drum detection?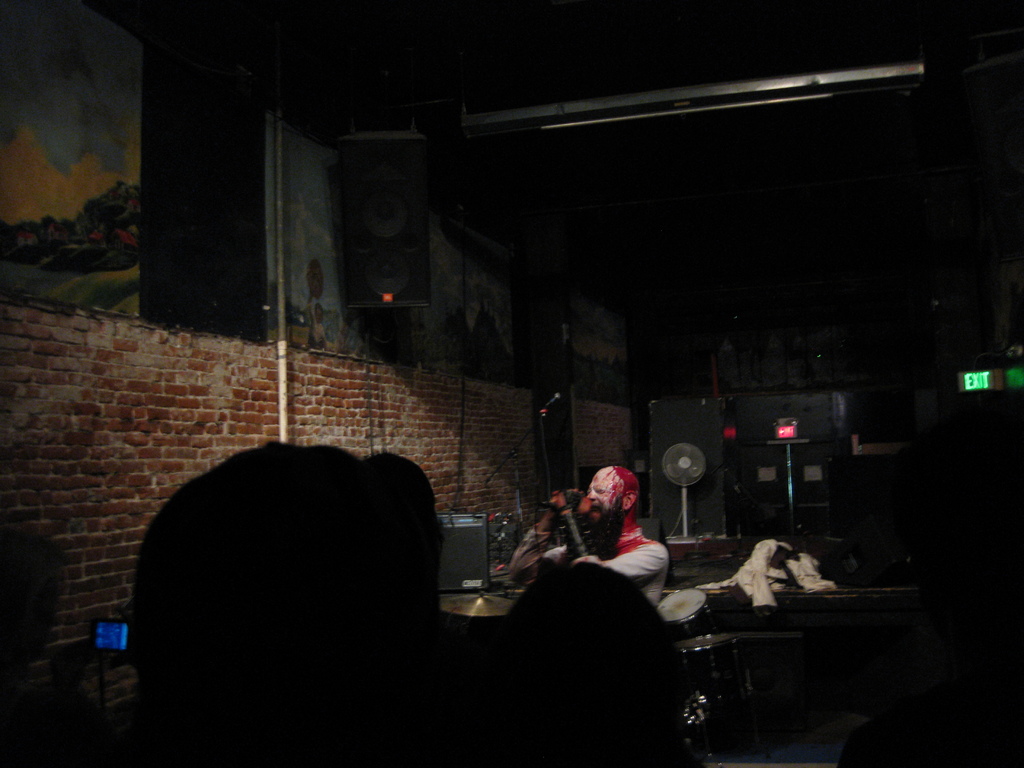
{"x1": 659, "y1": 589, "x2": 721, "y2": 637}
